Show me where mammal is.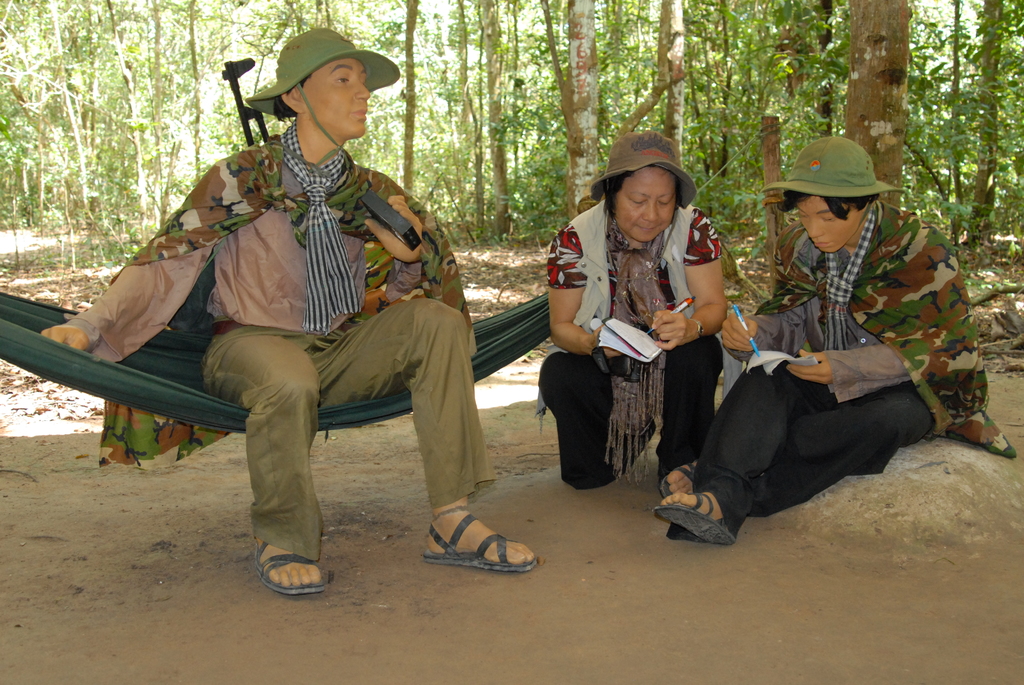
mammal is at pyautogui.locateOnScreen(537, 130, 730, 498).
